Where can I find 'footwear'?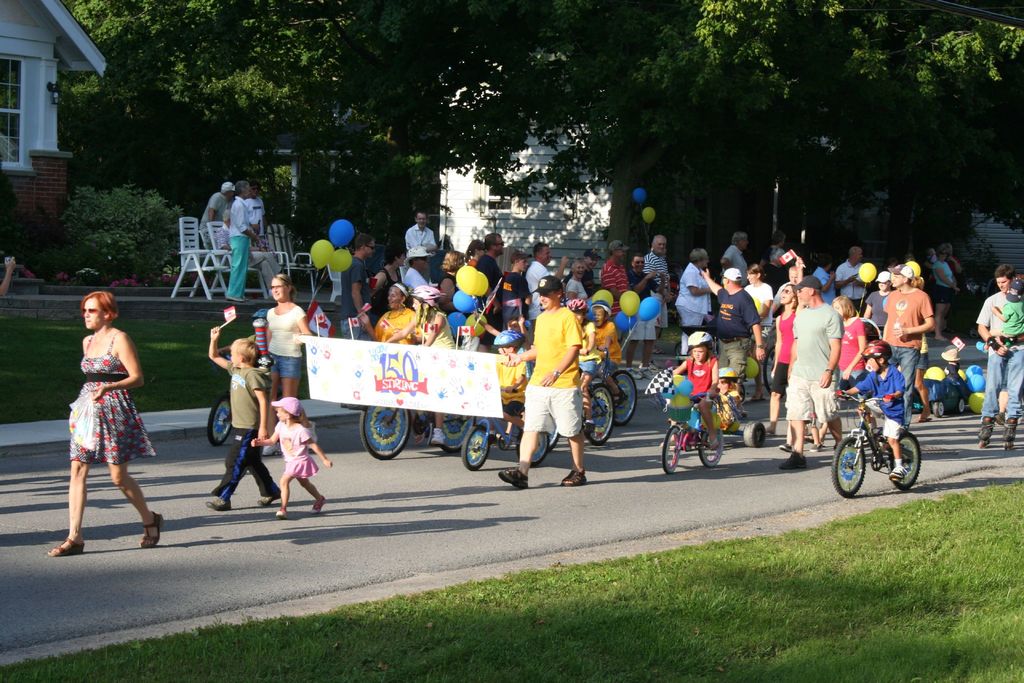
You can find it at bbox(890, 460, 902, 480).
